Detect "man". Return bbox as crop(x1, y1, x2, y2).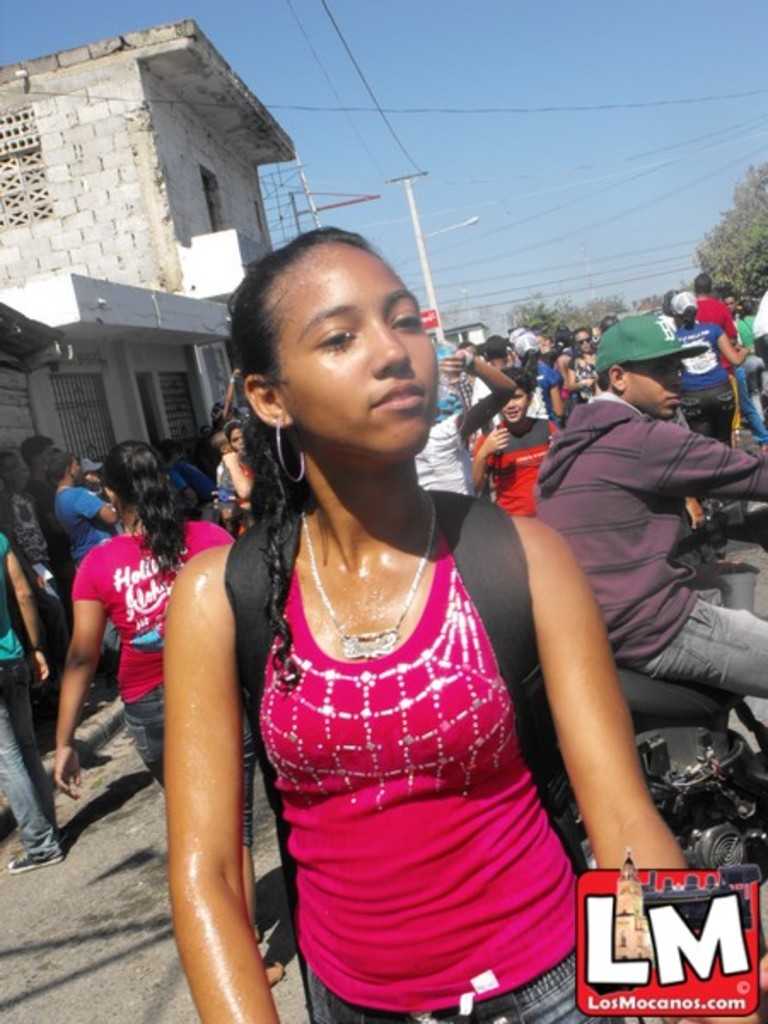
crop(410, 353, 510, 495).
